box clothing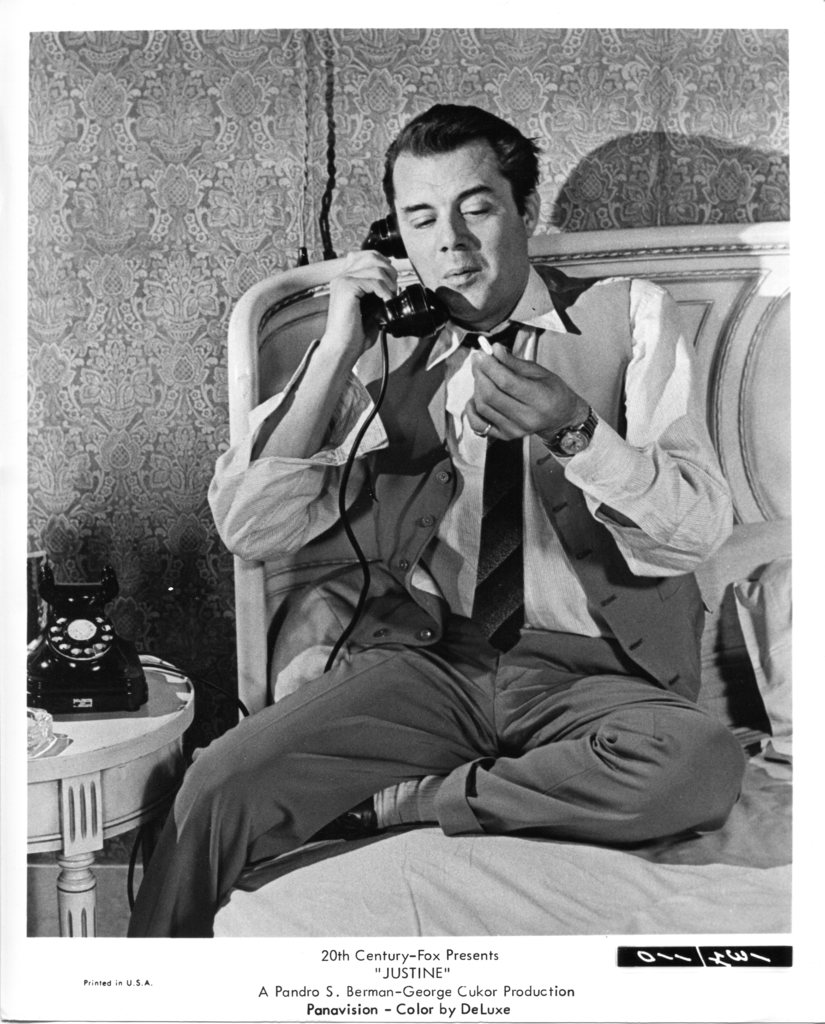
left=218, top=212, right=714, bottom=797
